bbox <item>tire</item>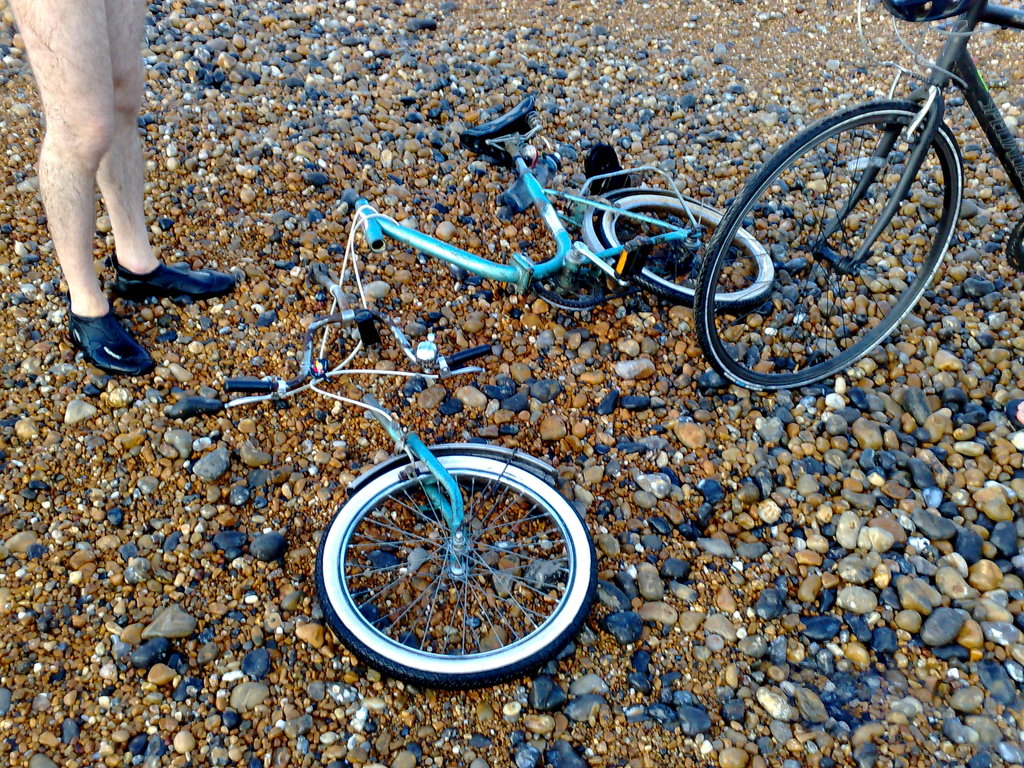
[703,102,956,394]
